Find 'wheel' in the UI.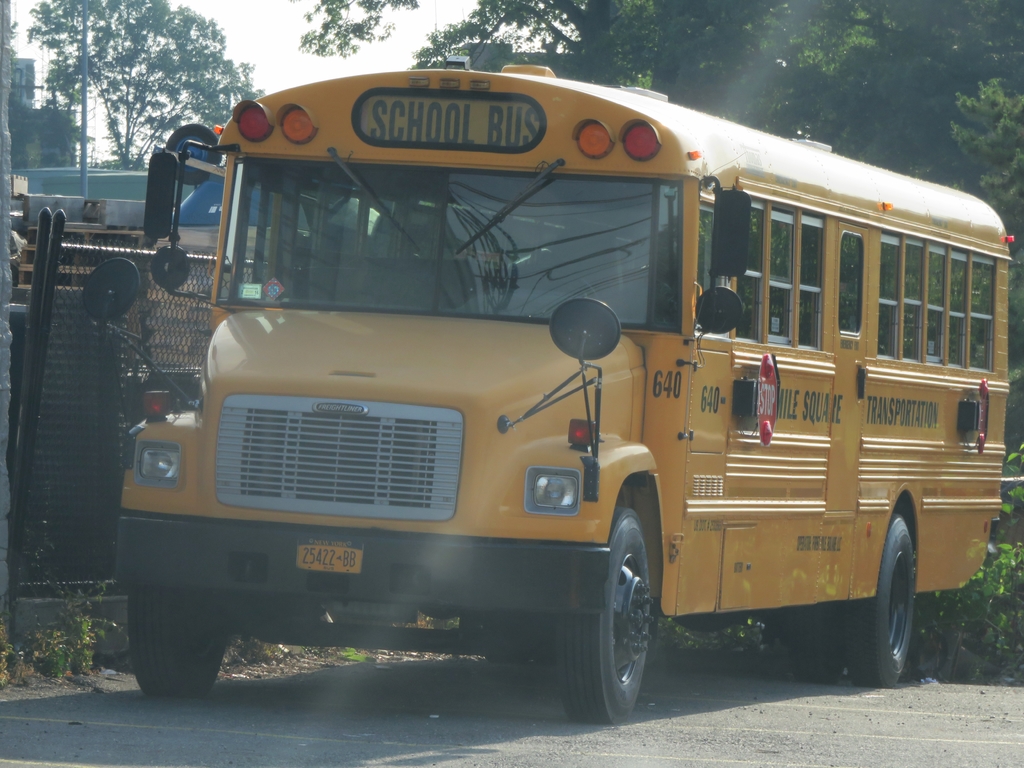
UI element at detection(788, 602, 849, 687).
